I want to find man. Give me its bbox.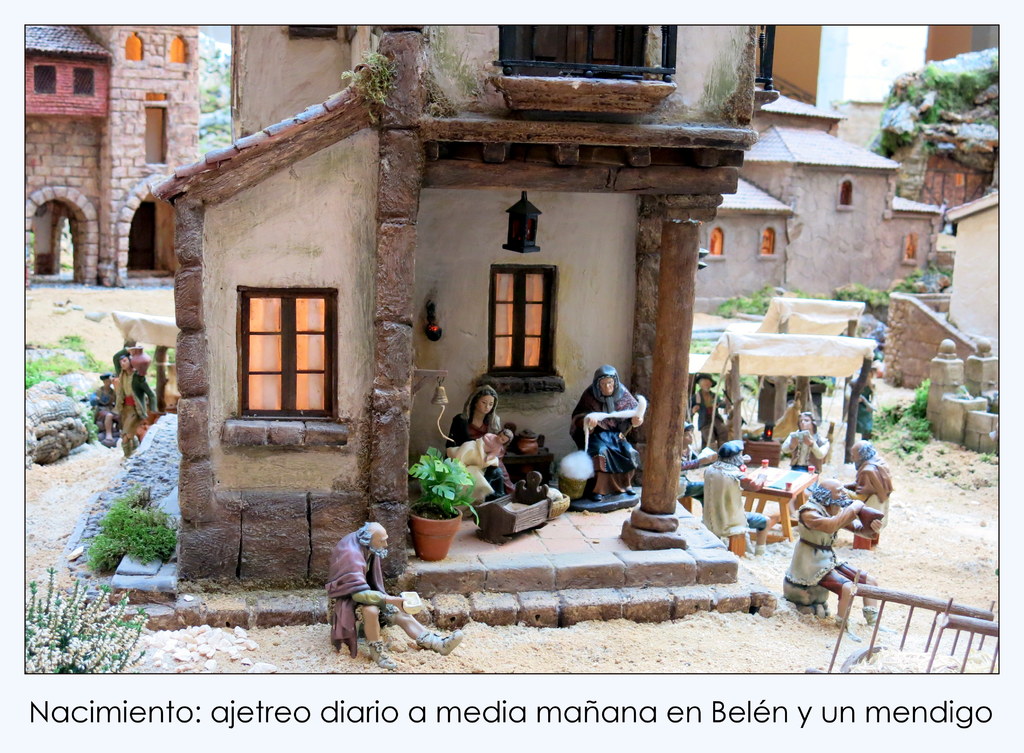
BBox(705, 438, 769, 560).
